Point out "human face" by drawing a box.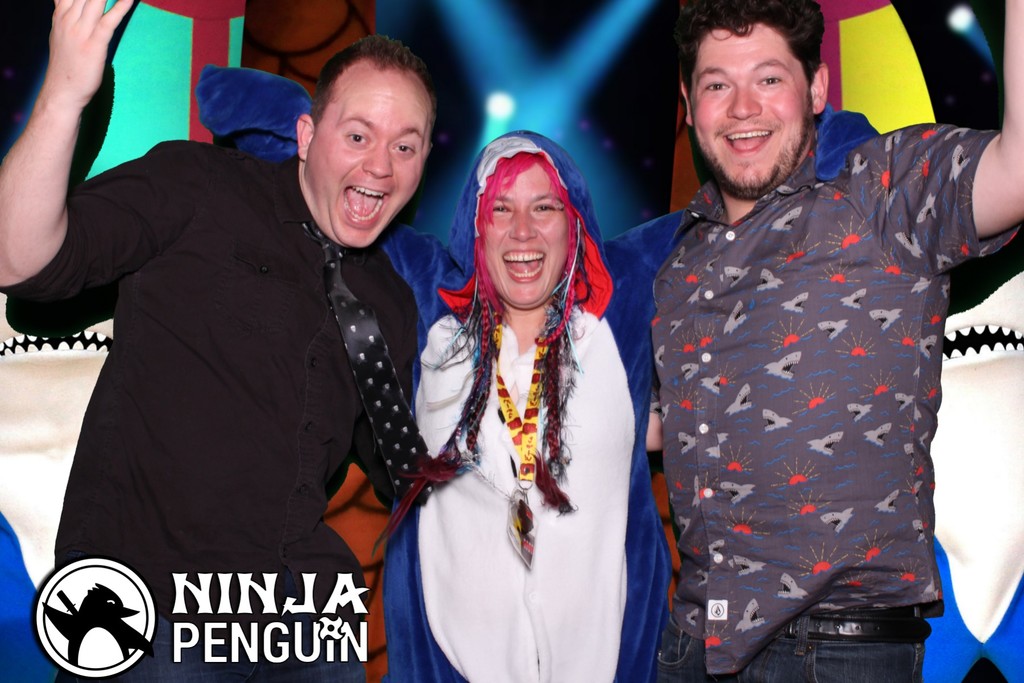
l=484, t=158, r=568, b=313.
